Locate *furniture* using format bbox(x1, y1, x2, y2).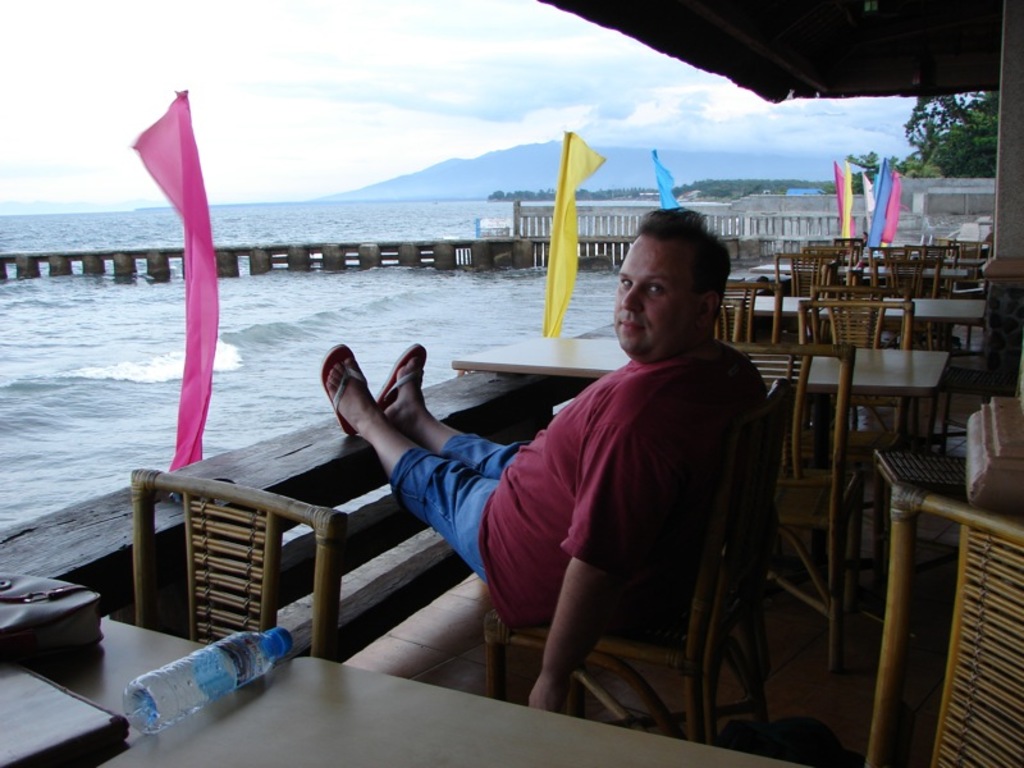
bbox(35, 609, 803, 767).
